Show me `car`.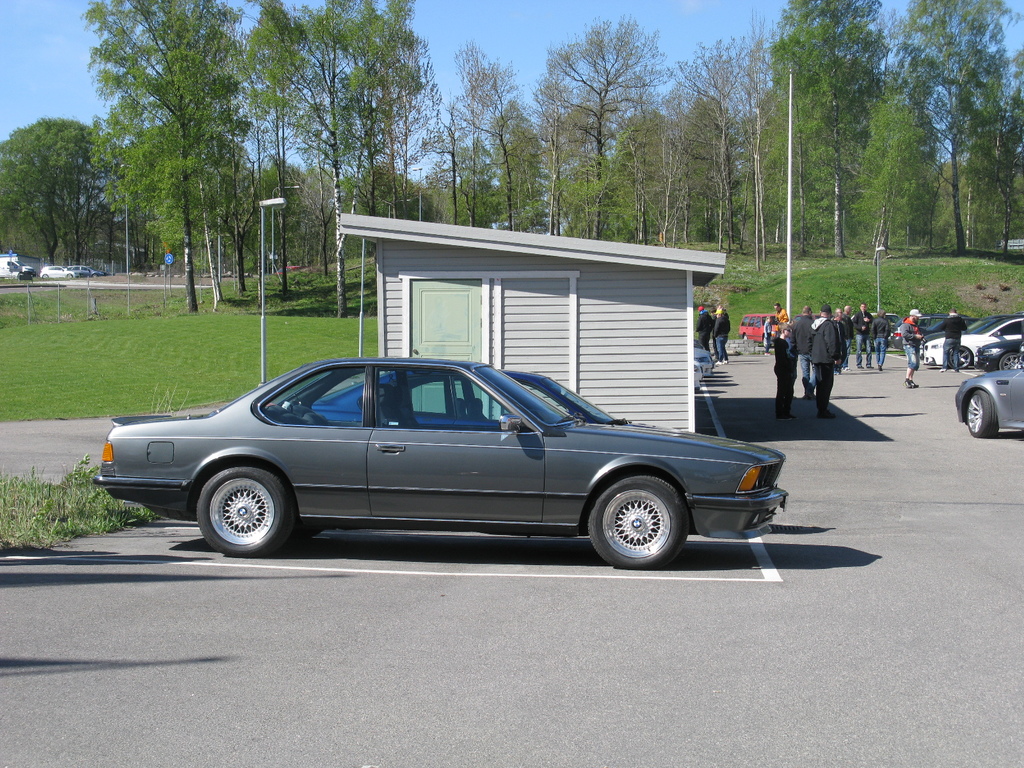
`car` is here: Rect(954, 355, 1023, 437).
